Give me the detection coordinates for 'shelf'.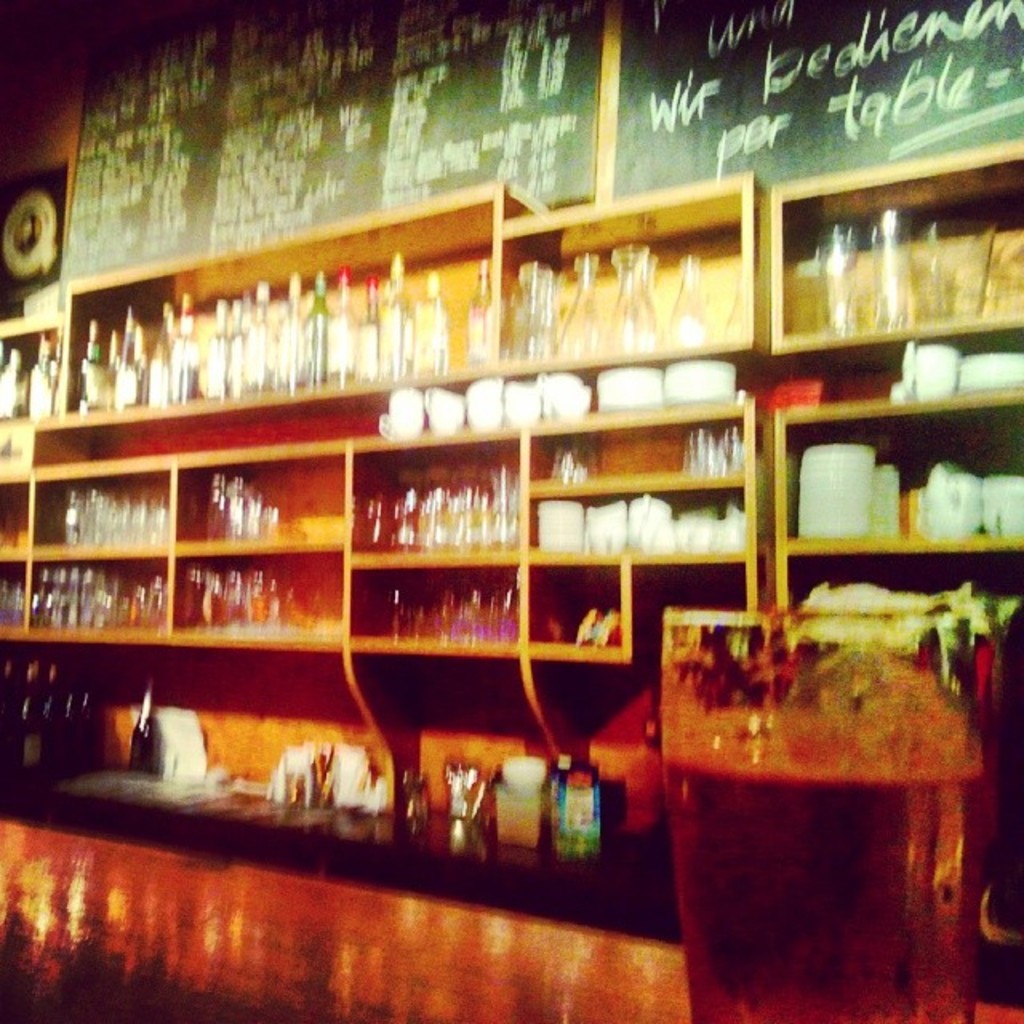
crop(326, 432, 542, 573).
